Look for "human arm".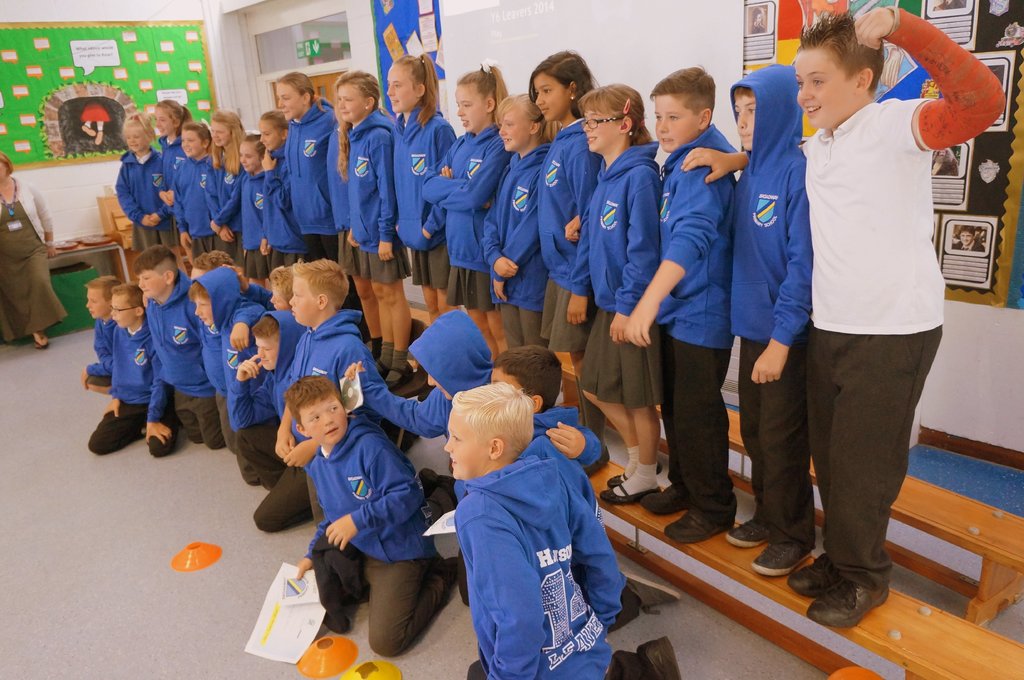
Found: 154/162/171/225.
